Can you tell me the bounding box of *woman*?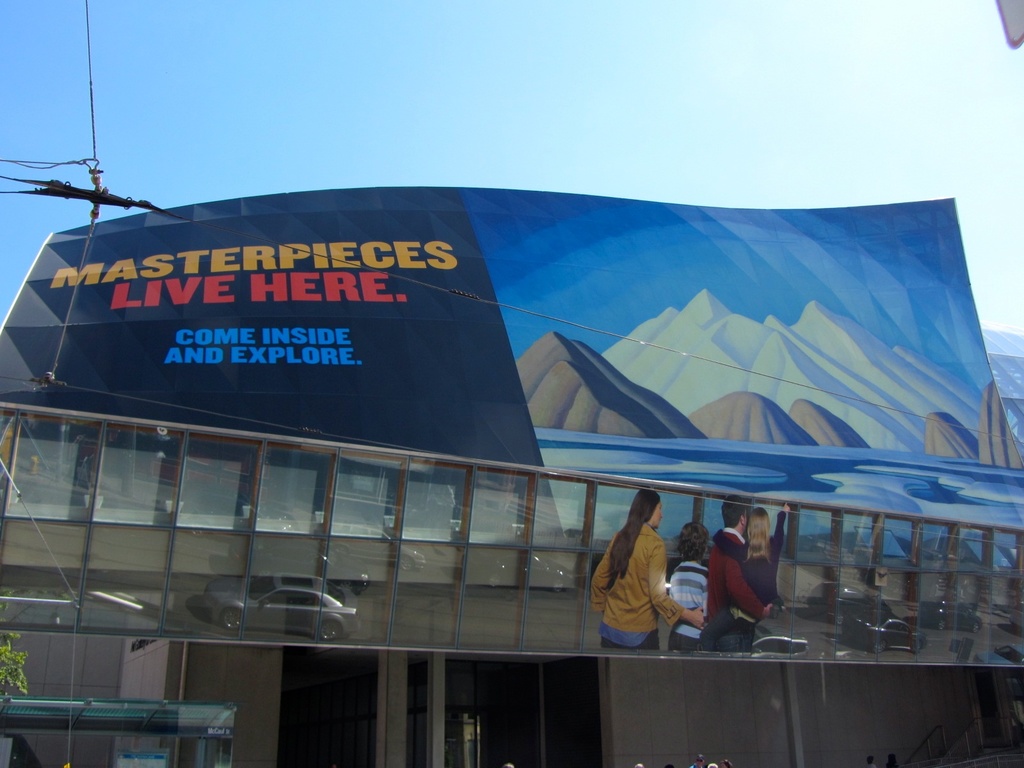
bbox(702, 505, 780, 655).
